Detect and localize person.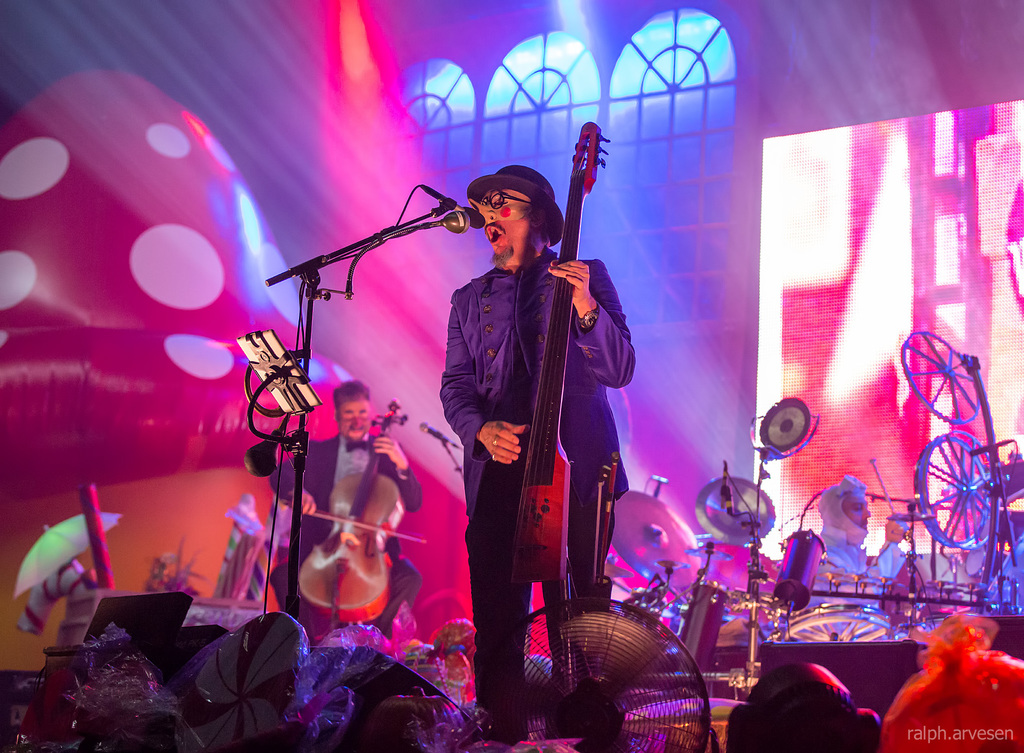
Localized at (819,475,883,590).
